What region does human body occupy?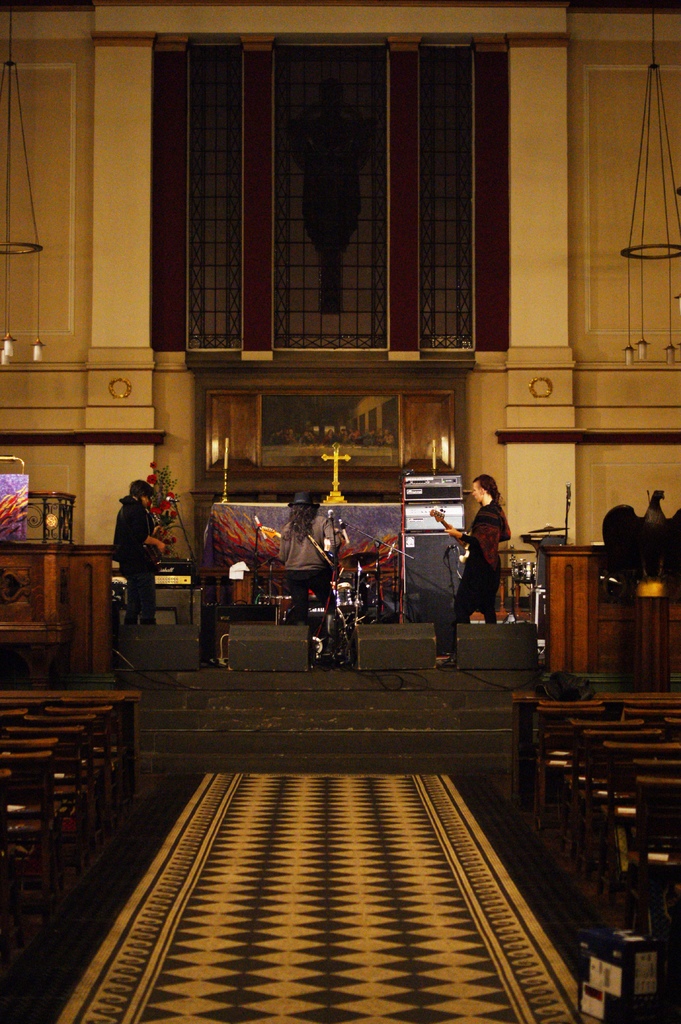
<region>450, 447, 518, 621</region>.
